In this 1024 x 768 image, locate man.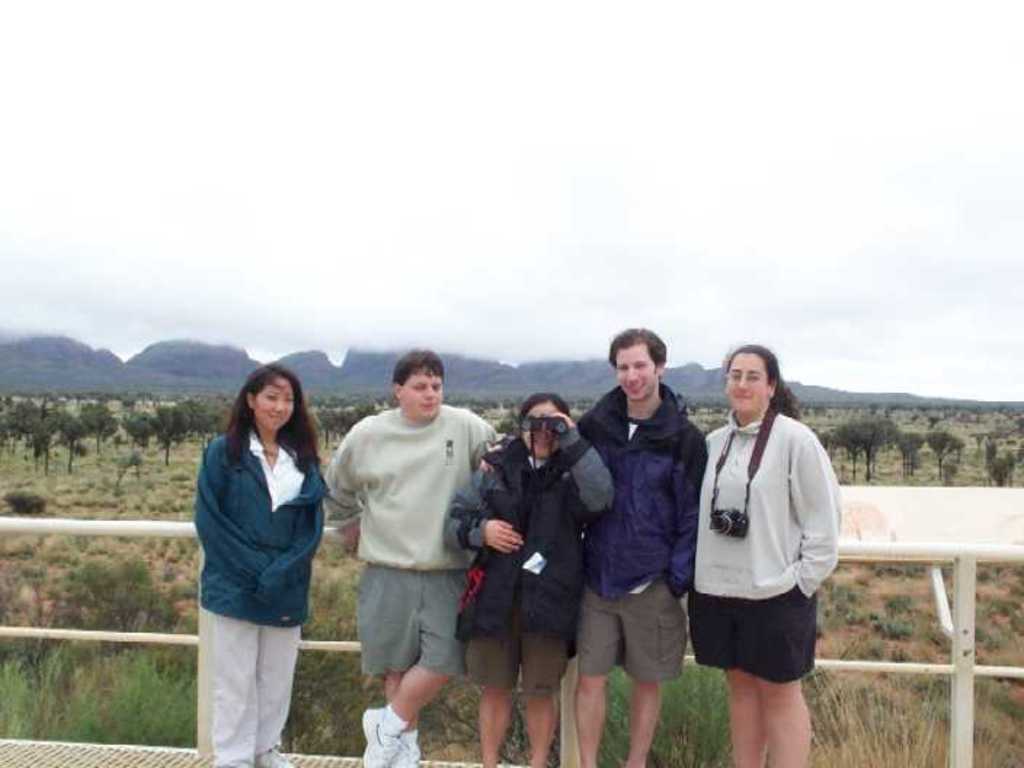
Bounding box: left=310, top=335, right=497, bottom=767.
